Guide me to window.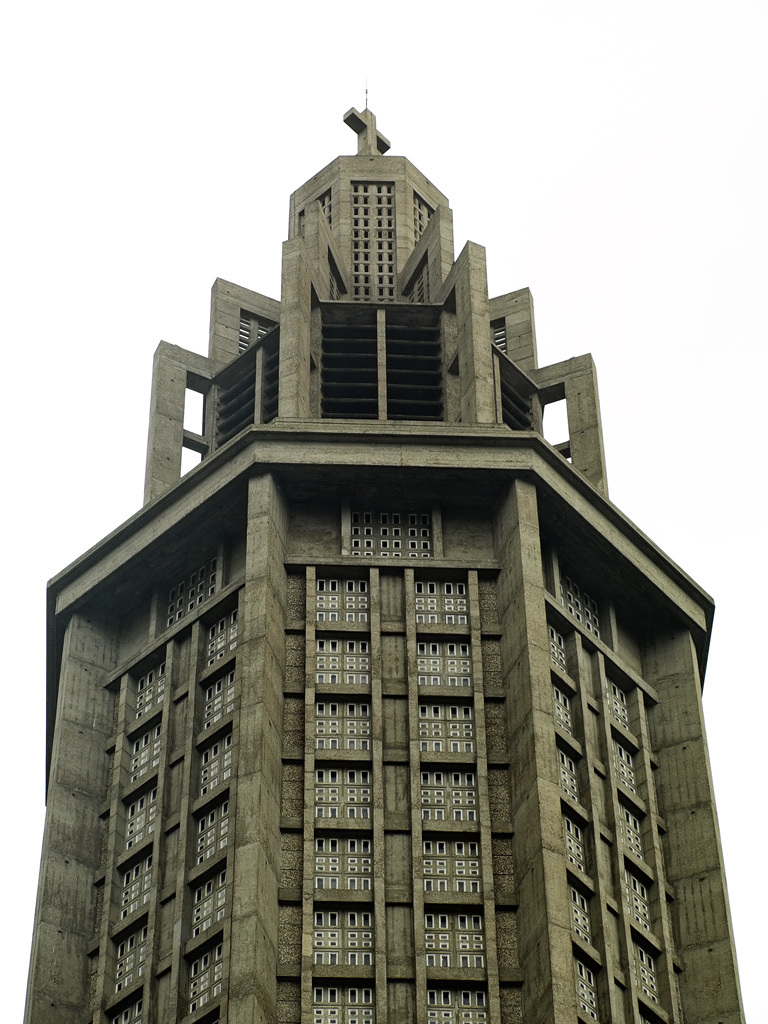
Guidance: region(195, 815, 239, 874).
